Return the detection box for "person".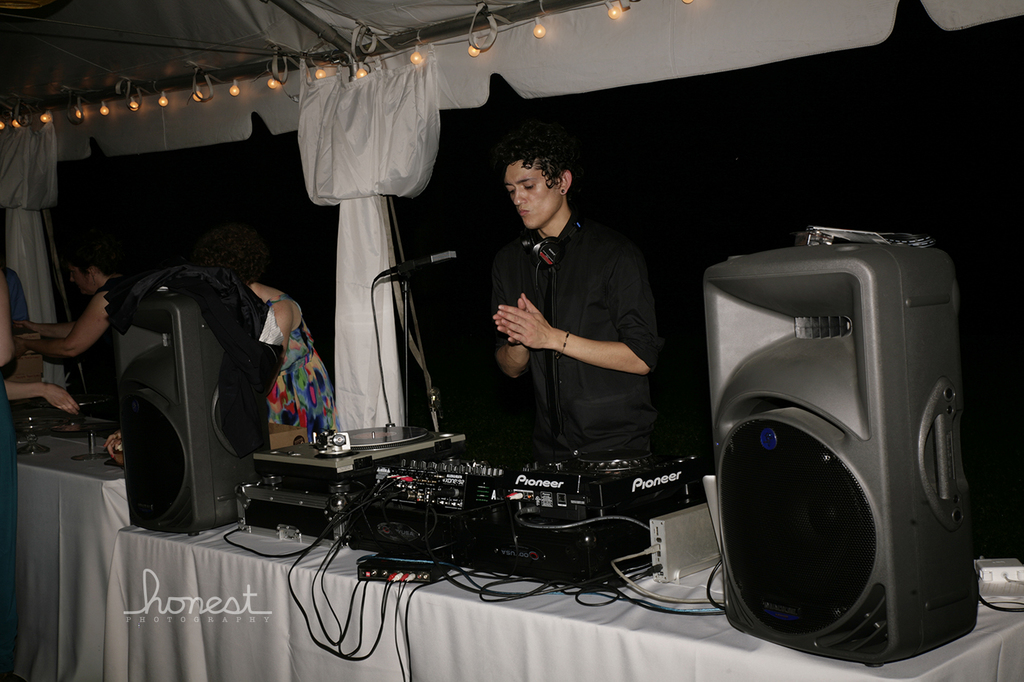
bbox=(0, 270, 15, 681).
